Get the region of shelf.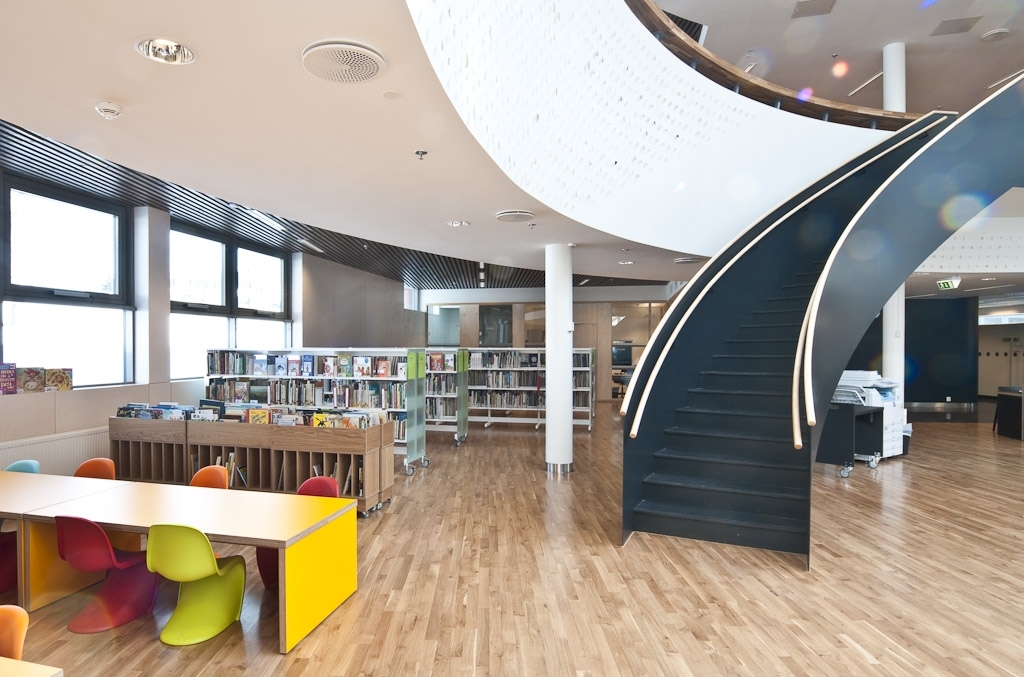
x1=462 y1=348 x2=603 y2=437.
